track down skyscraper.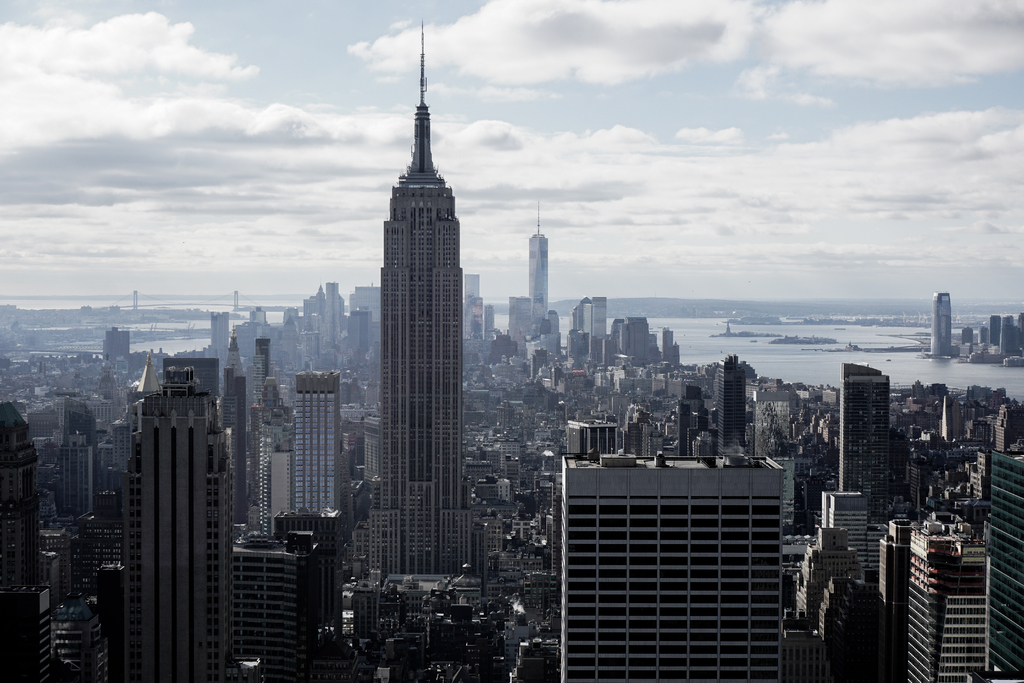
Tracked to rect(330, 22, 492, 654).
